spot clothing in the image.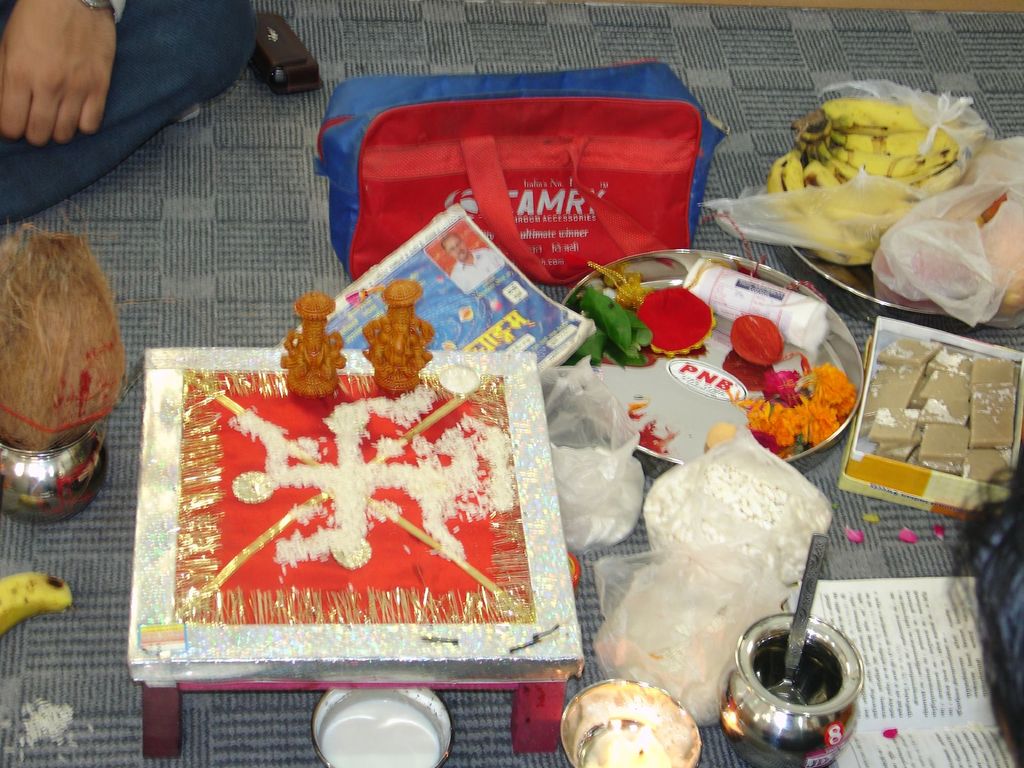
clothing found at rect(452, 250, 505, 291).
